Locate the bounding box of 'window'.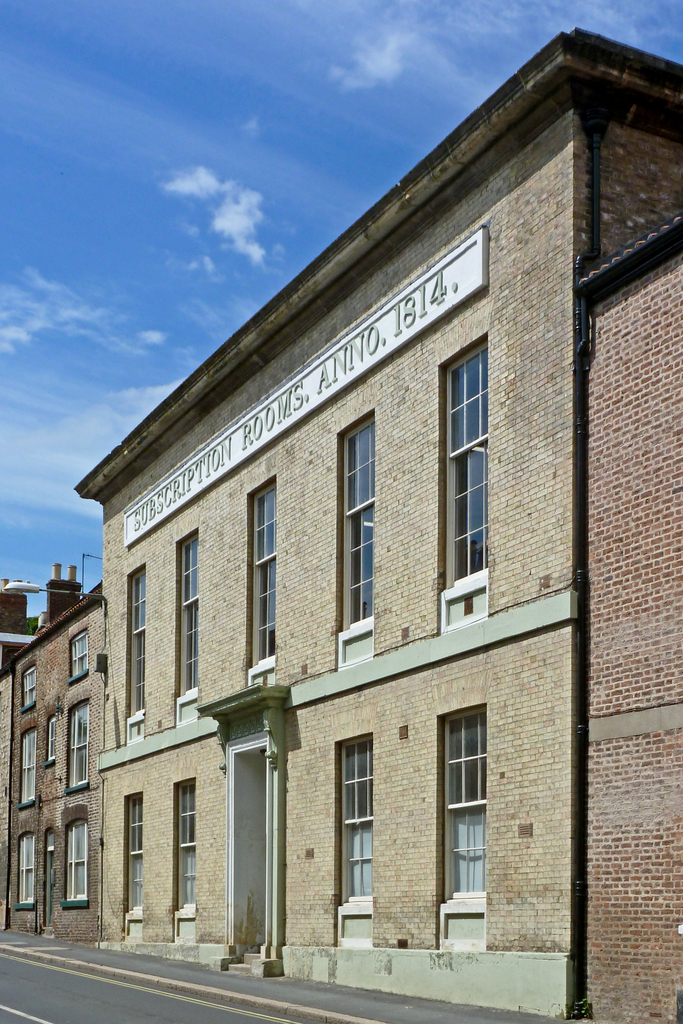
Bounding box: <bbox>122, 568, 144, 745</bbox>.
